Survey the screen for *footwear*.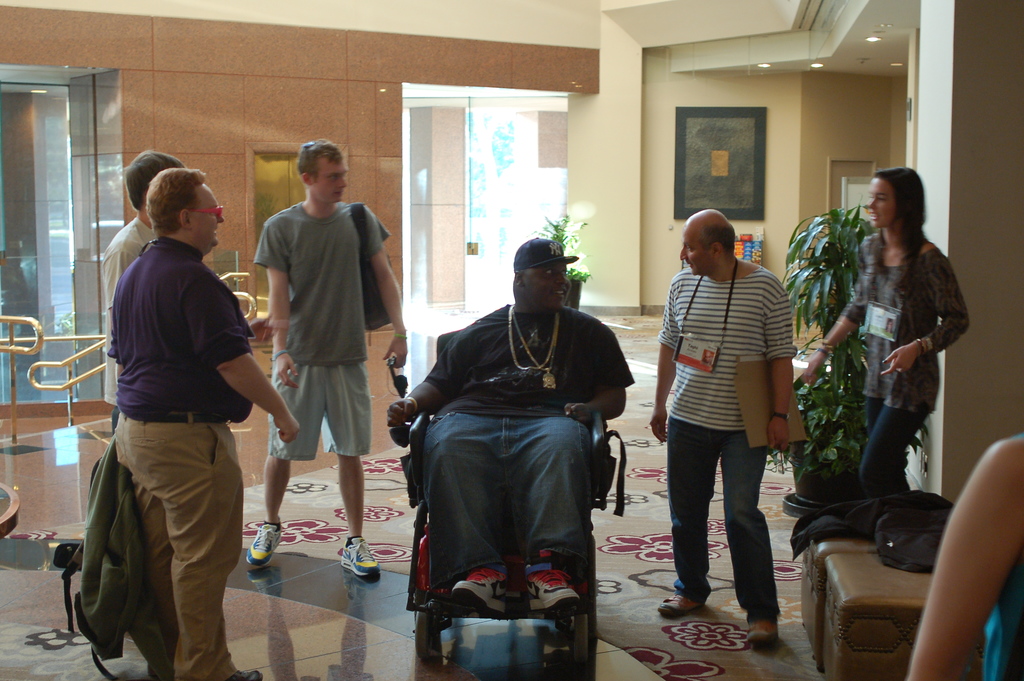
Survey found: Rect(228, 671, 264, 680).
